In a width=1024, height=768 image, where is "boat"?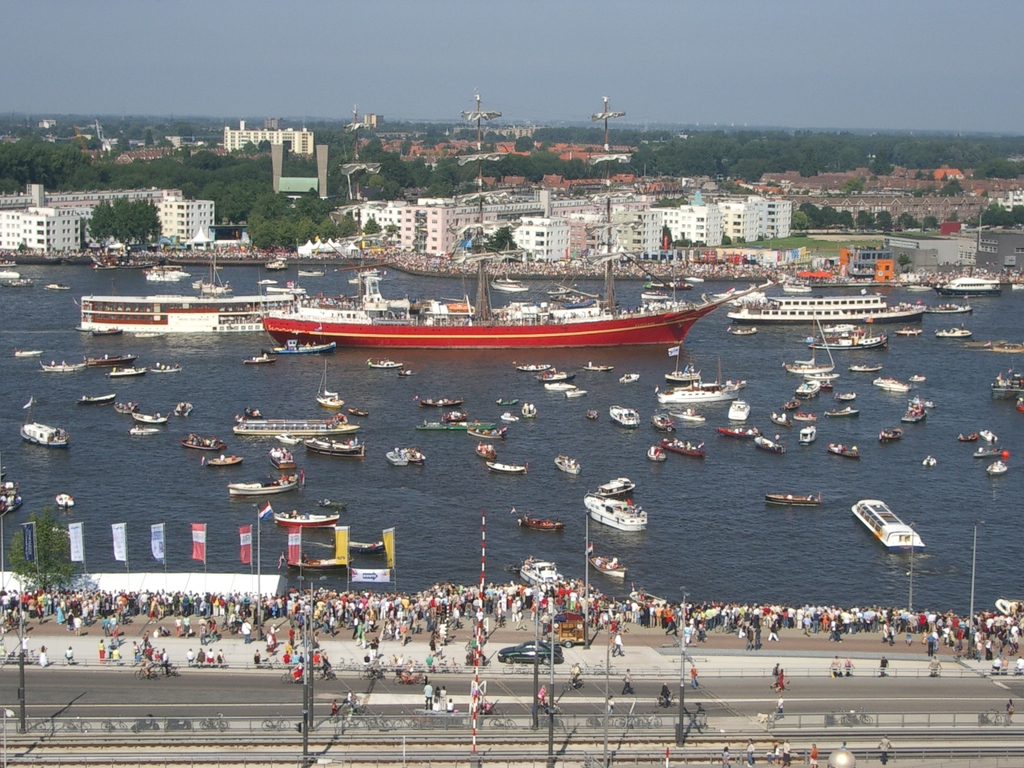
[44,357,84,374].
